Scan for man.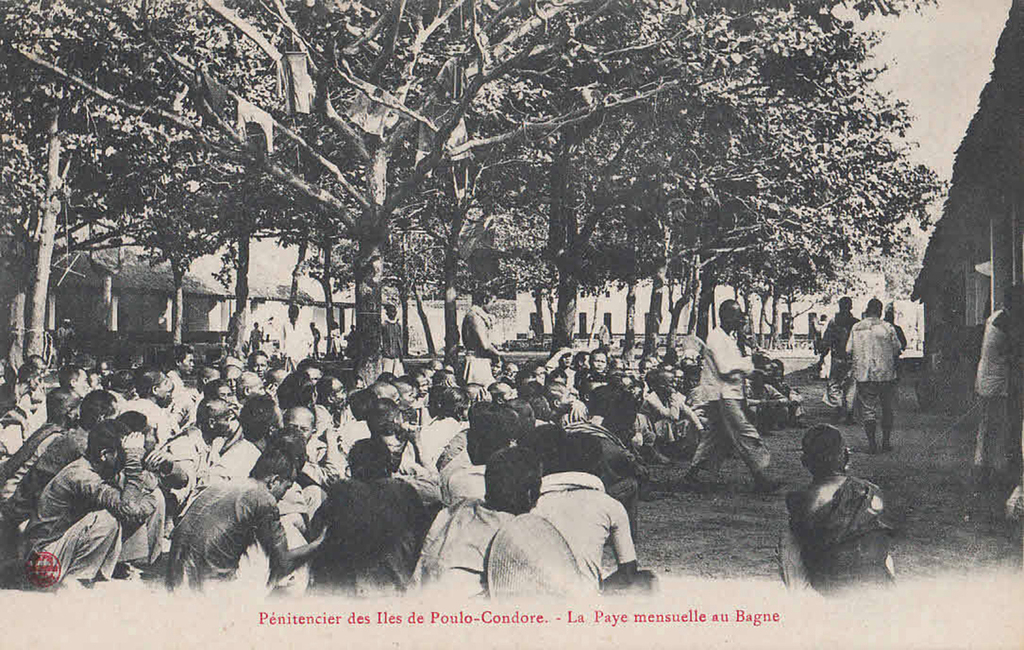
Scan result: {"x1": 0, "y1": 392, "x2": 114, "y2": 502}.
